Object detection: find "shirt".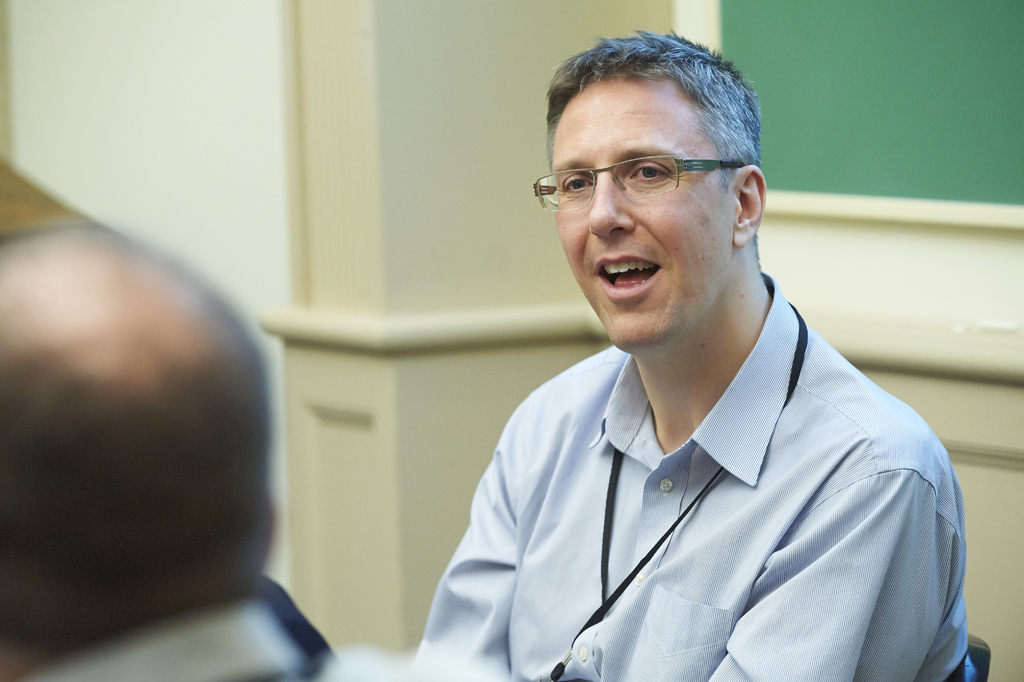
<box>402,269,980,681</box>.
